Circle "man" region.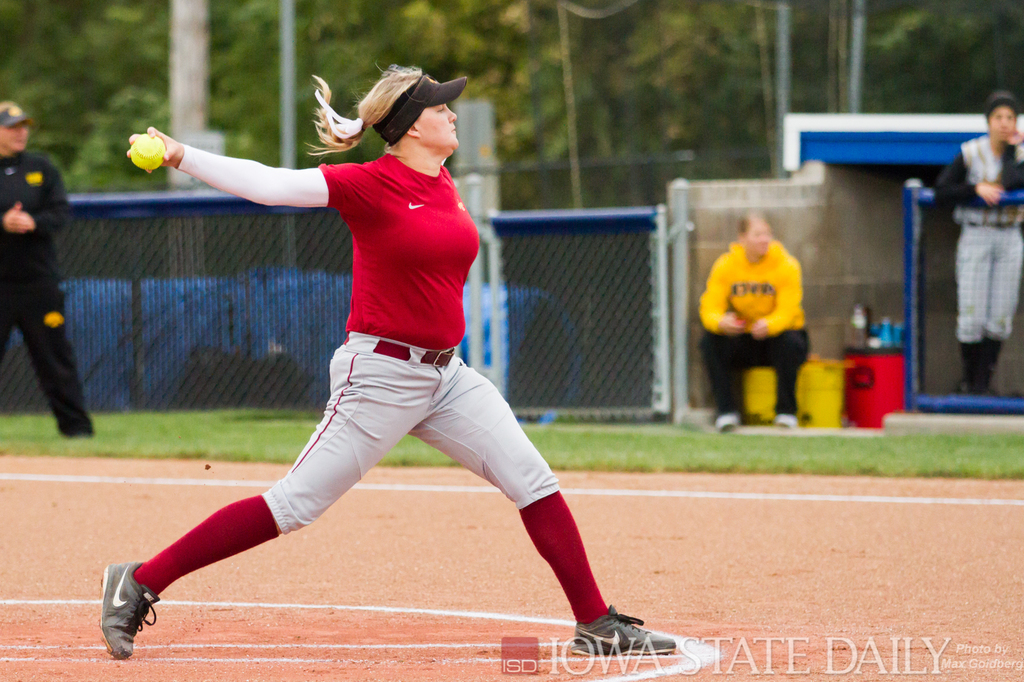
Region: box=[0, 97, 96, 436].
